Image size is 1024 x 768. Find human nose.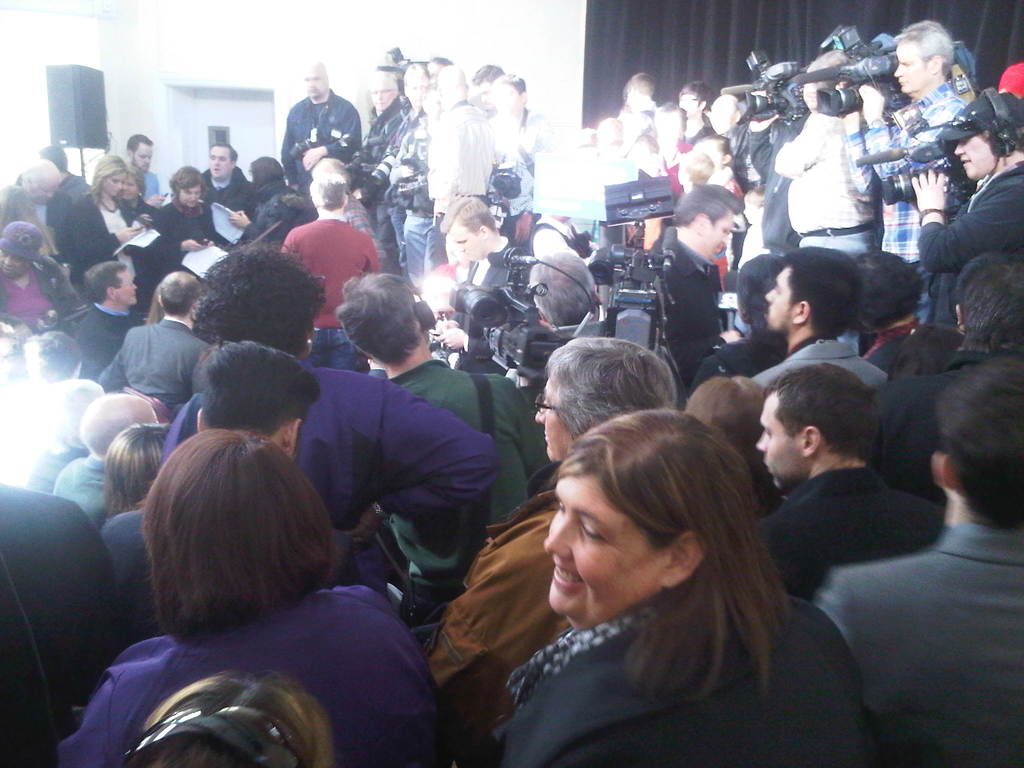
x1=894, y1=63, x2=906, y2=78.
